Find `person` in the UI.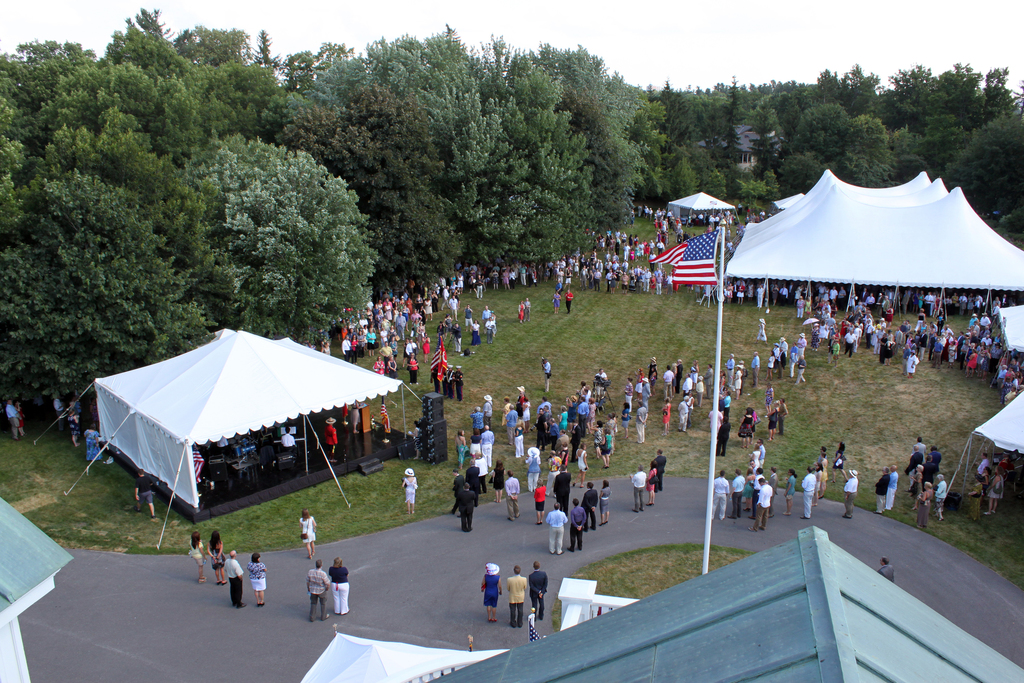
UI element at <box>525,449,541,491</box>.
